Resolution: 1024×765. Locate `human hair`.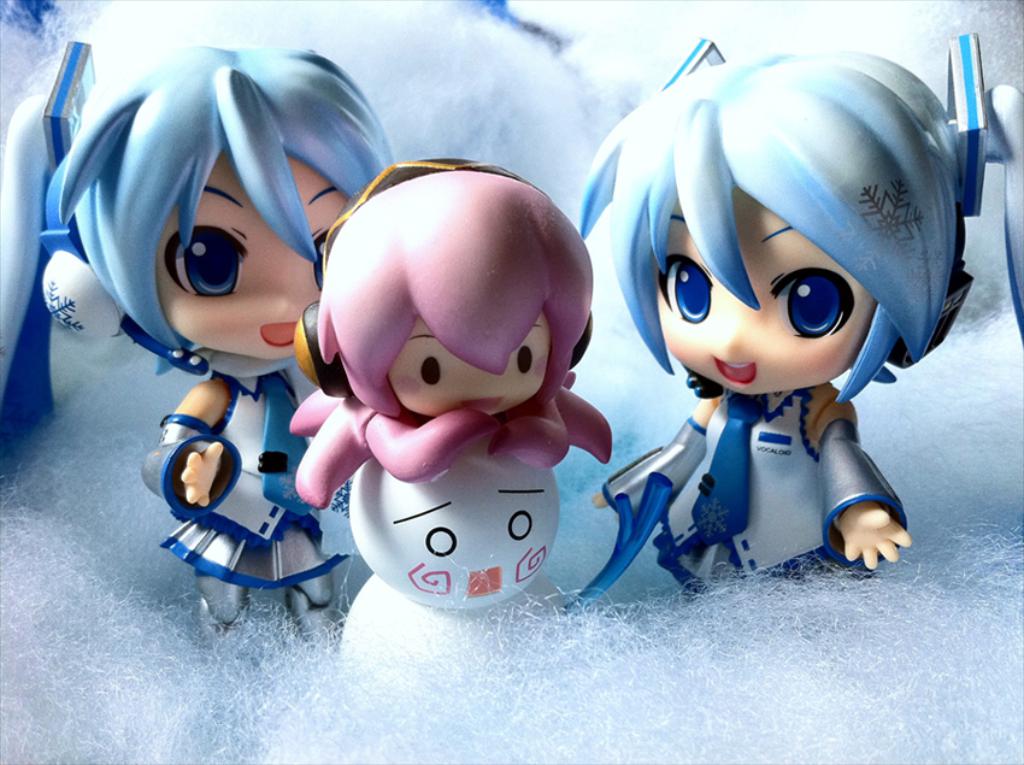
locate(41, 46, 393, 372).
